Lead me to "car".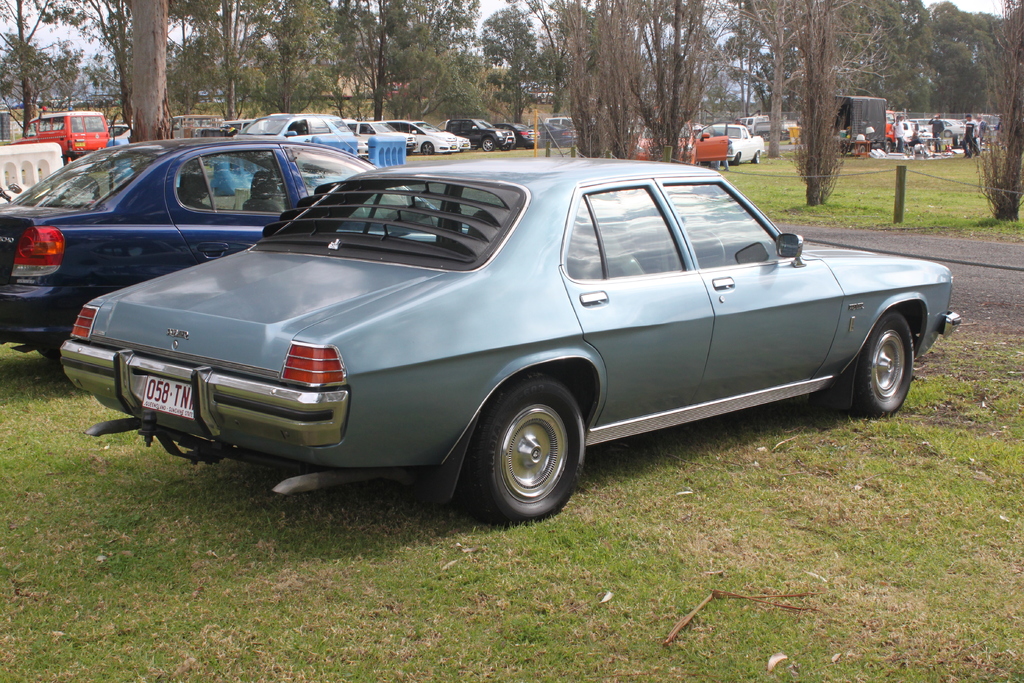
Lead to <region>0, 136, 460, 353</region>.
